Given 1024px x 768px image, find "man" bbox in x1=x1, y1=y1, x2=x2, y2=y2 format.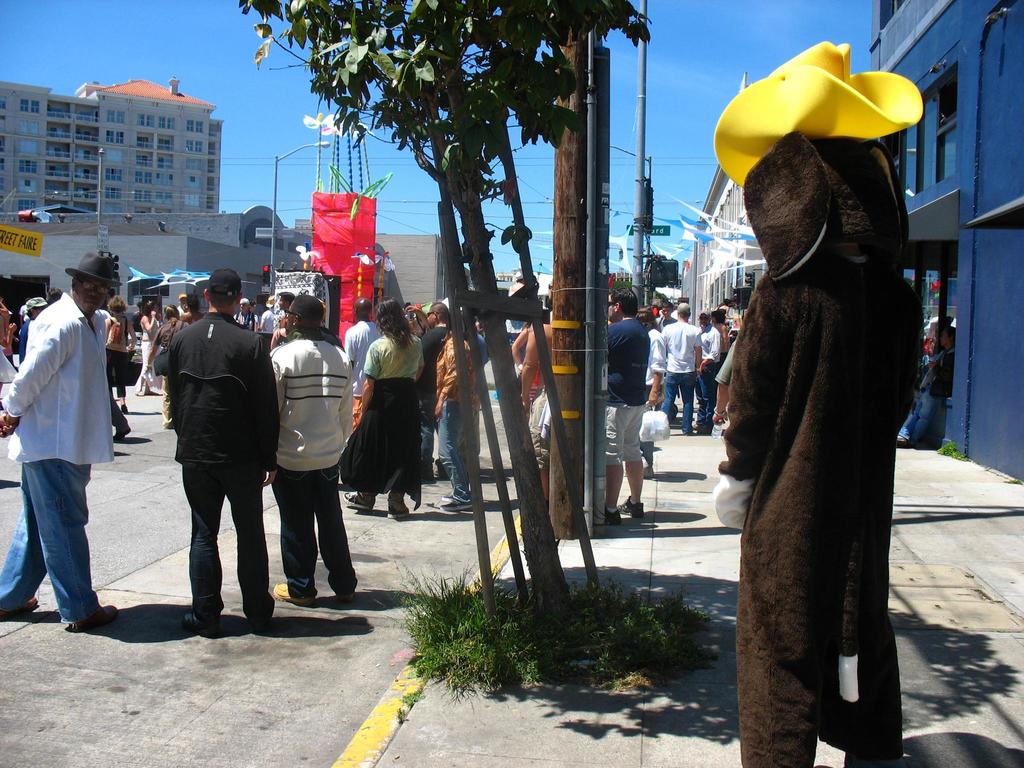
x1=166, y1=269, x2=283, y2=637.
